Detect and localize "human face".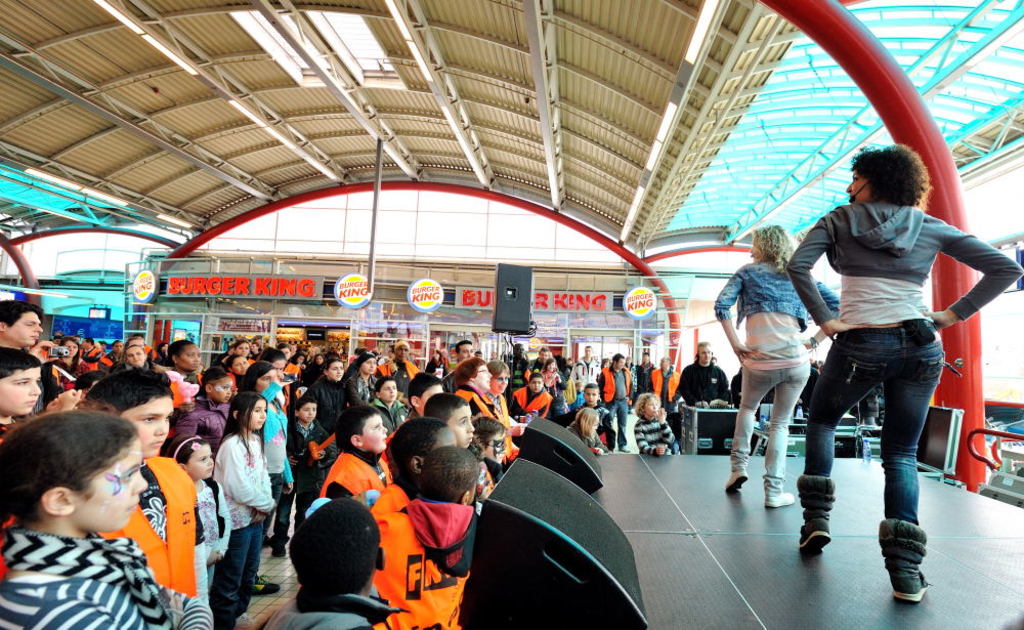
Localized at [left=359, top=415, right=390, bottom=455].
